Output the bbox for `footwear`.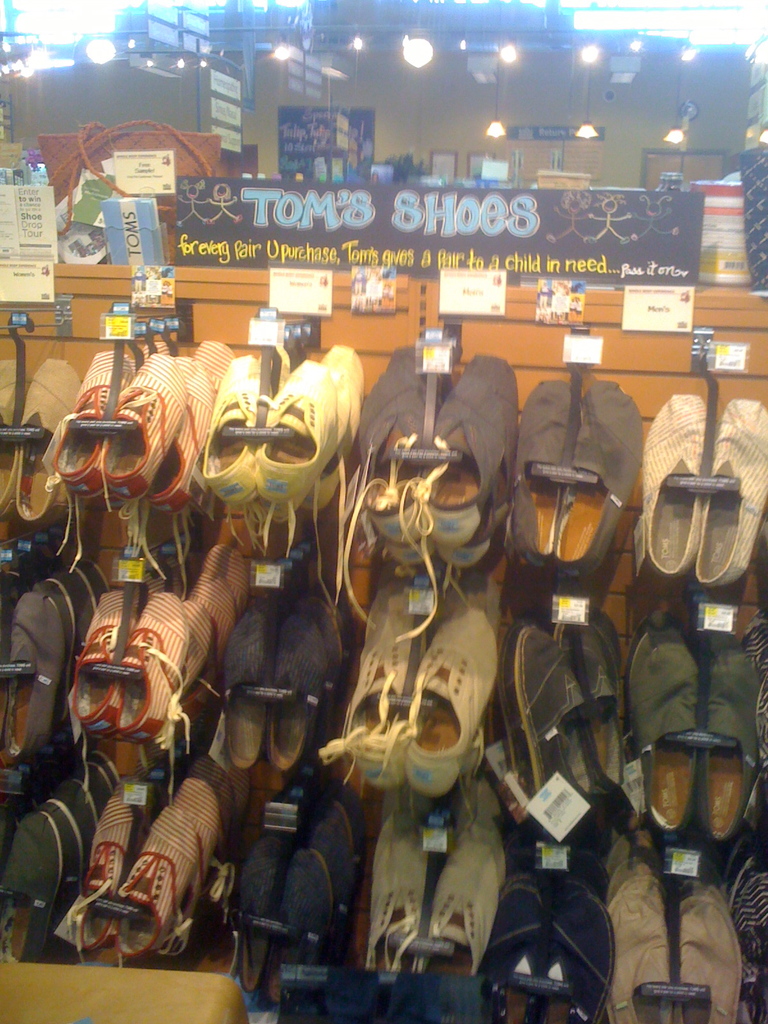
[left=403, top=349, right=524, bottom=638].
